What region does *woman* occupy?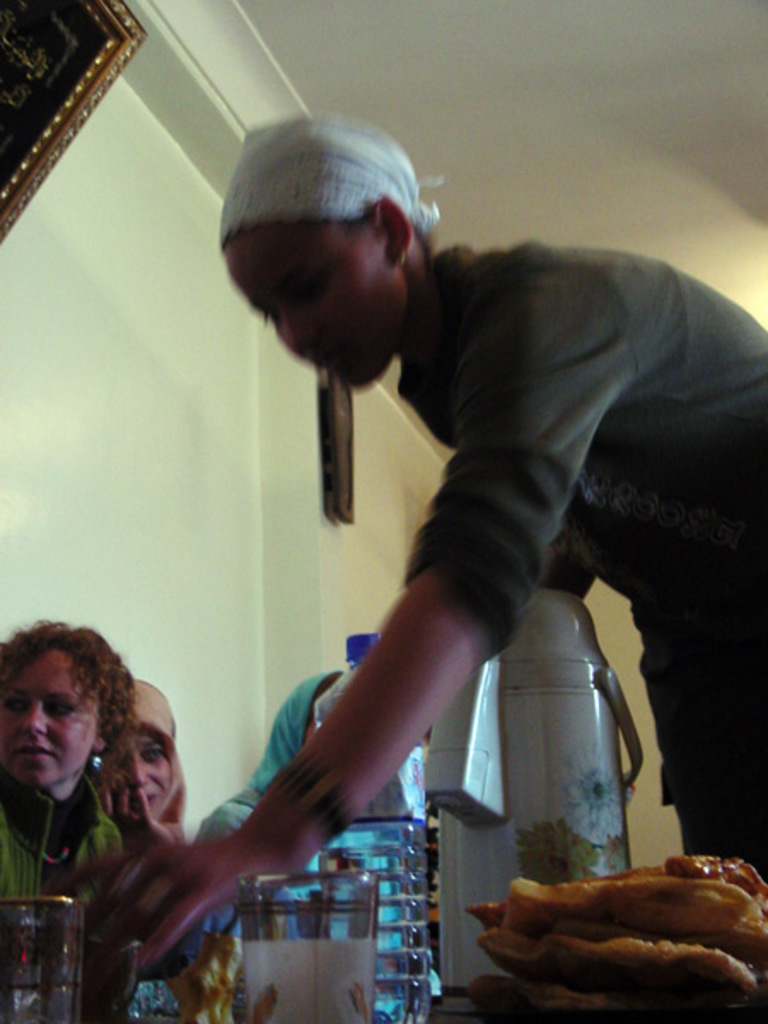
BBox(0, 589, 155, 1022).
